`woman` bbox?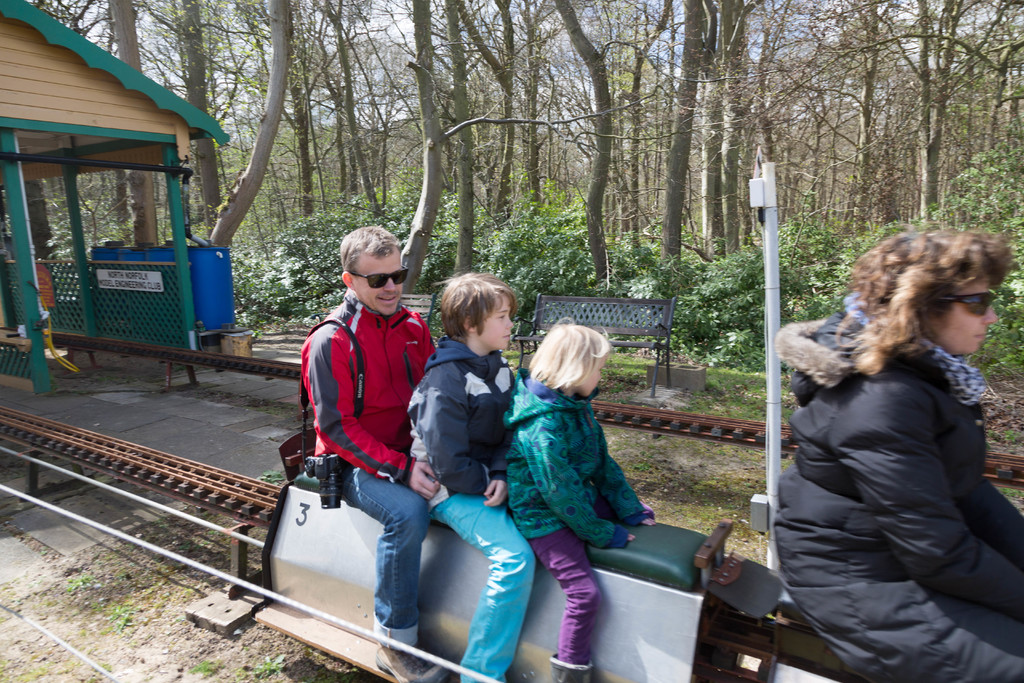
762/217/1021/682
